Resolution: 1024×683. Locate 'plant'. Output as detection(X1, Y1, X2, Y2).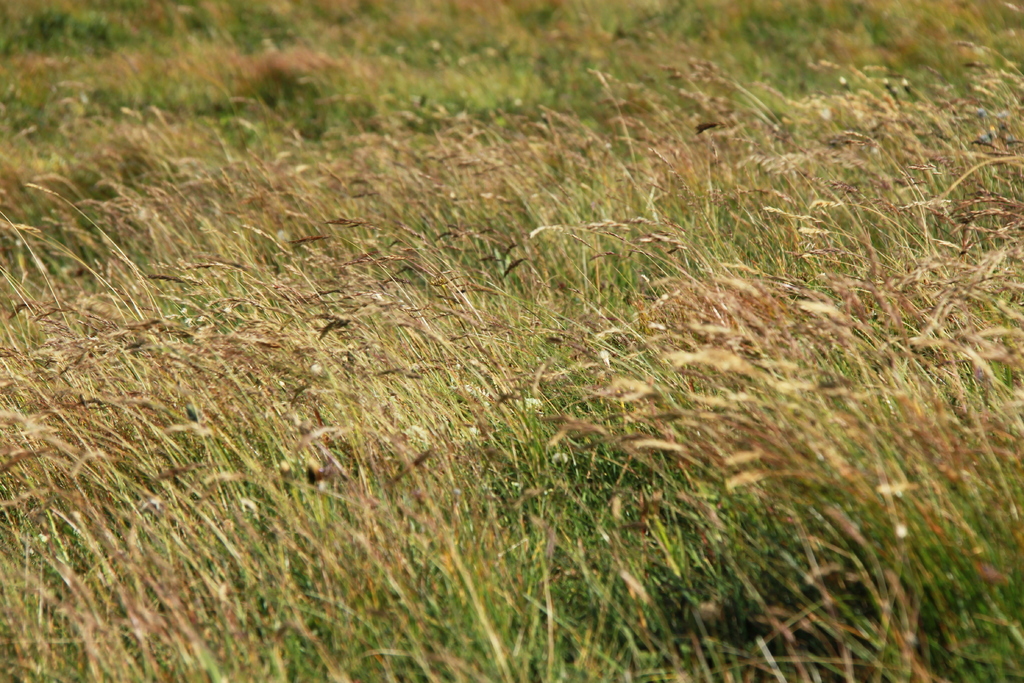
detection(261, 42, 351, 131).
